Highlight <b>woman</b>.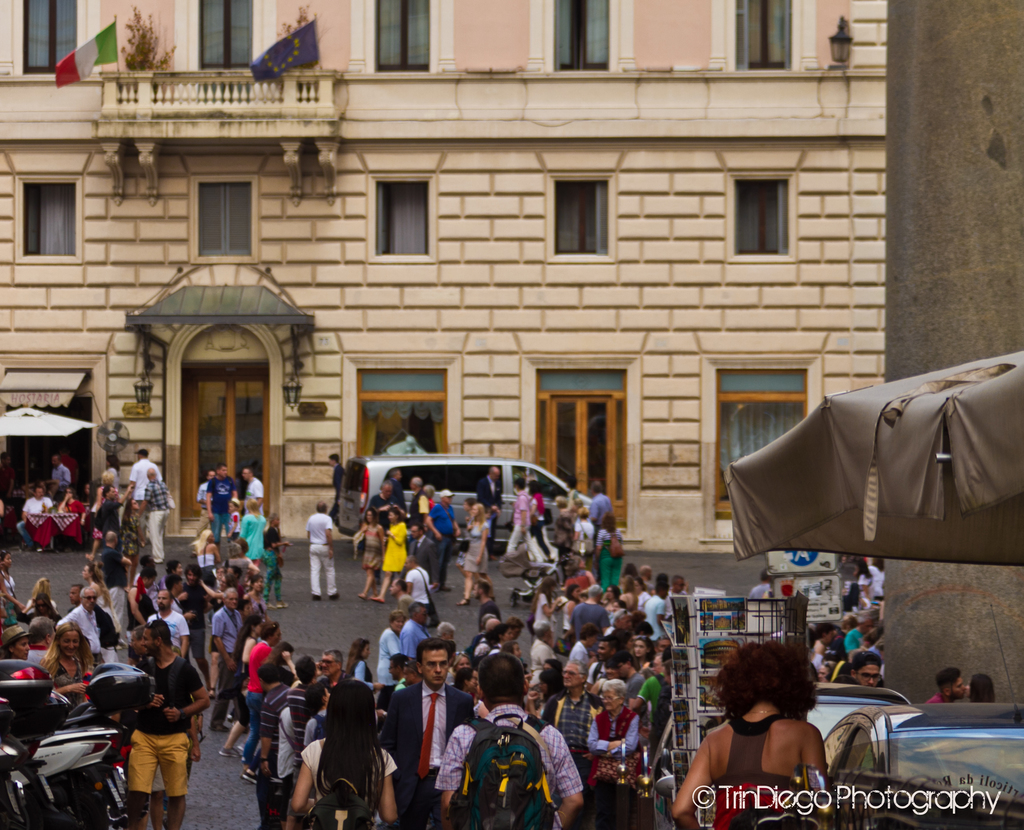
Highlighted region: {"left": 669, "top": 646, "right": 847, "bottom": 828}.
